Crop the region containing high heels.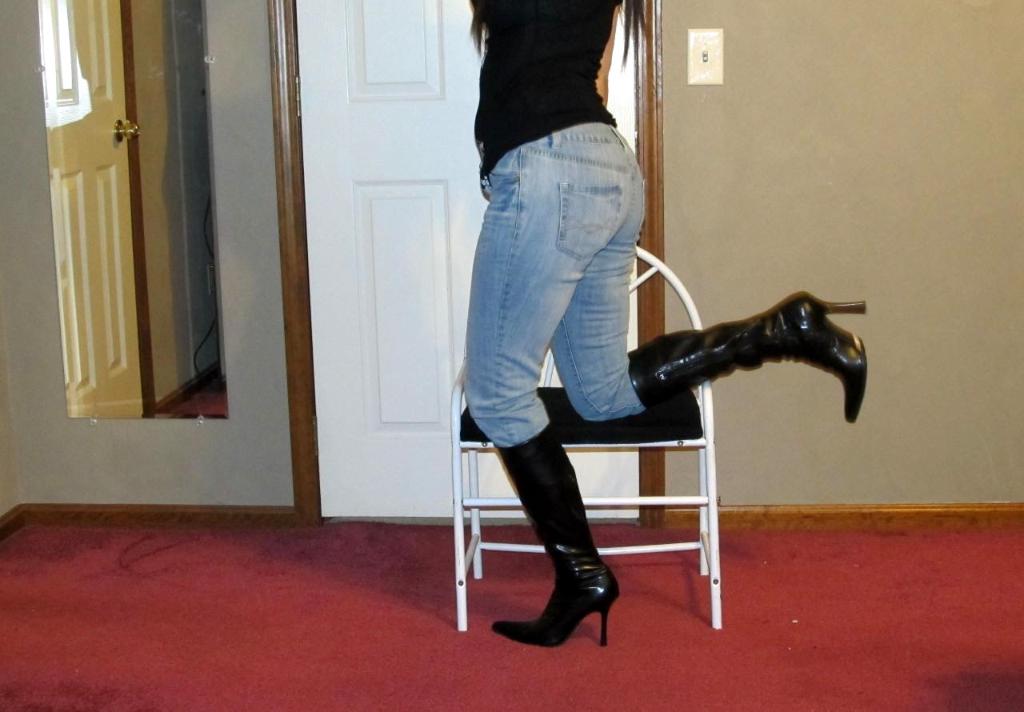
Crop region: rect(490, 419, 626, 656).
